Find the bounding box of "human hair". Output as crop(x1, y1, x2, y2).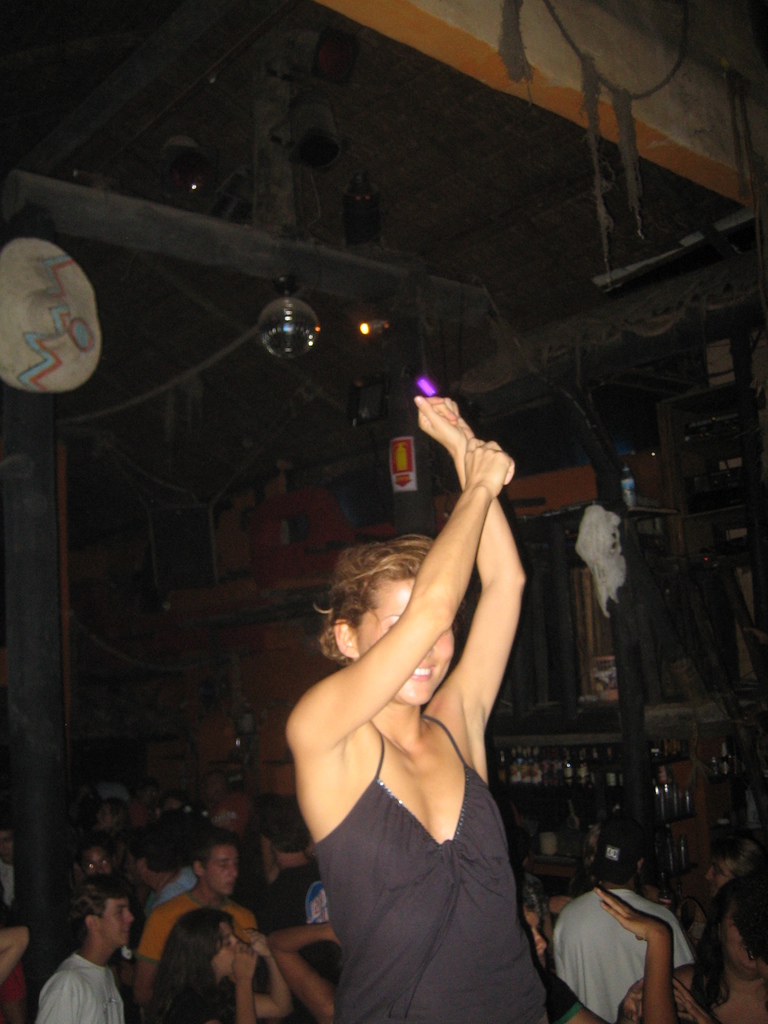
crop(197, 829, 248, 876).
